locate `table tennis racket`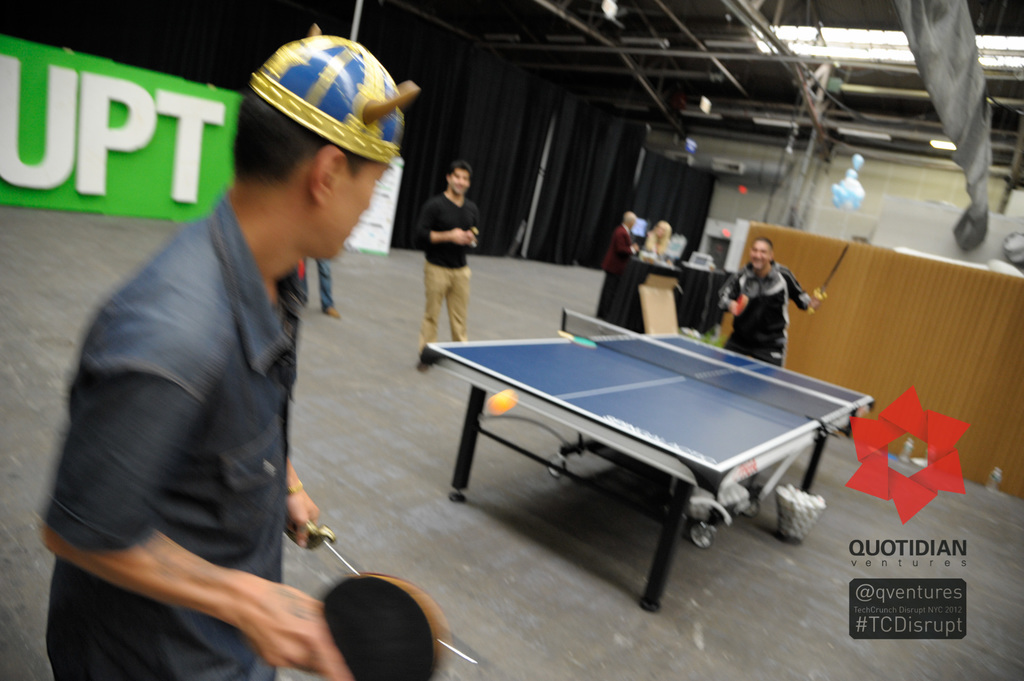
x1=729 y1=292 x2=750 y2=314
